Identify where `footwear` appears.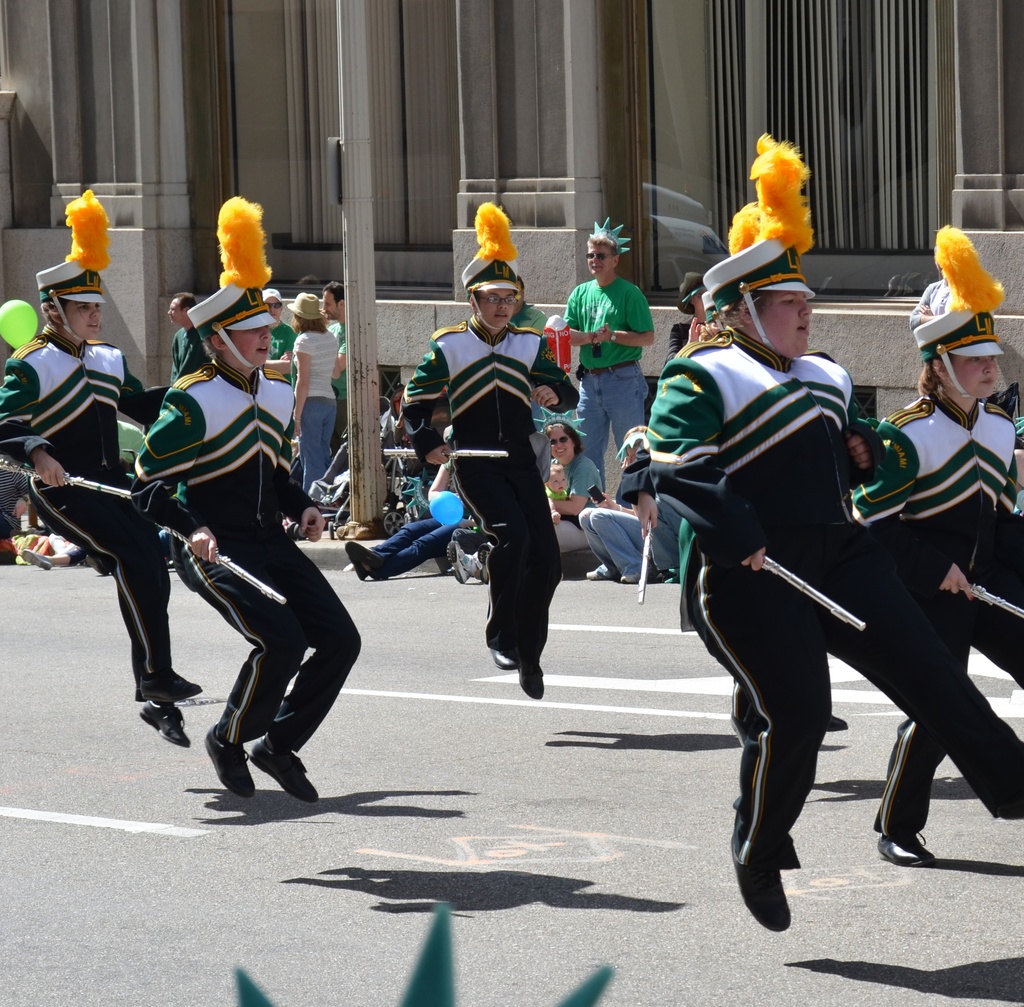
Appears at [x1=489, y1=618, x2=512, y2=665].
